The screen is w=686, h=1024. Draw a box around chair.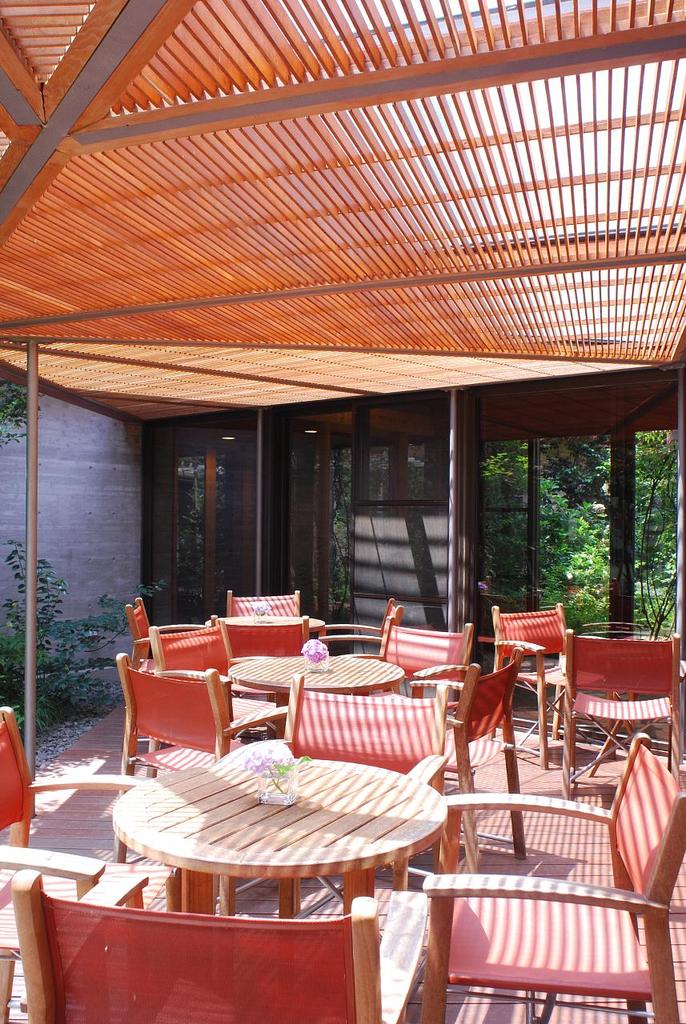
[557,633,684,793].
